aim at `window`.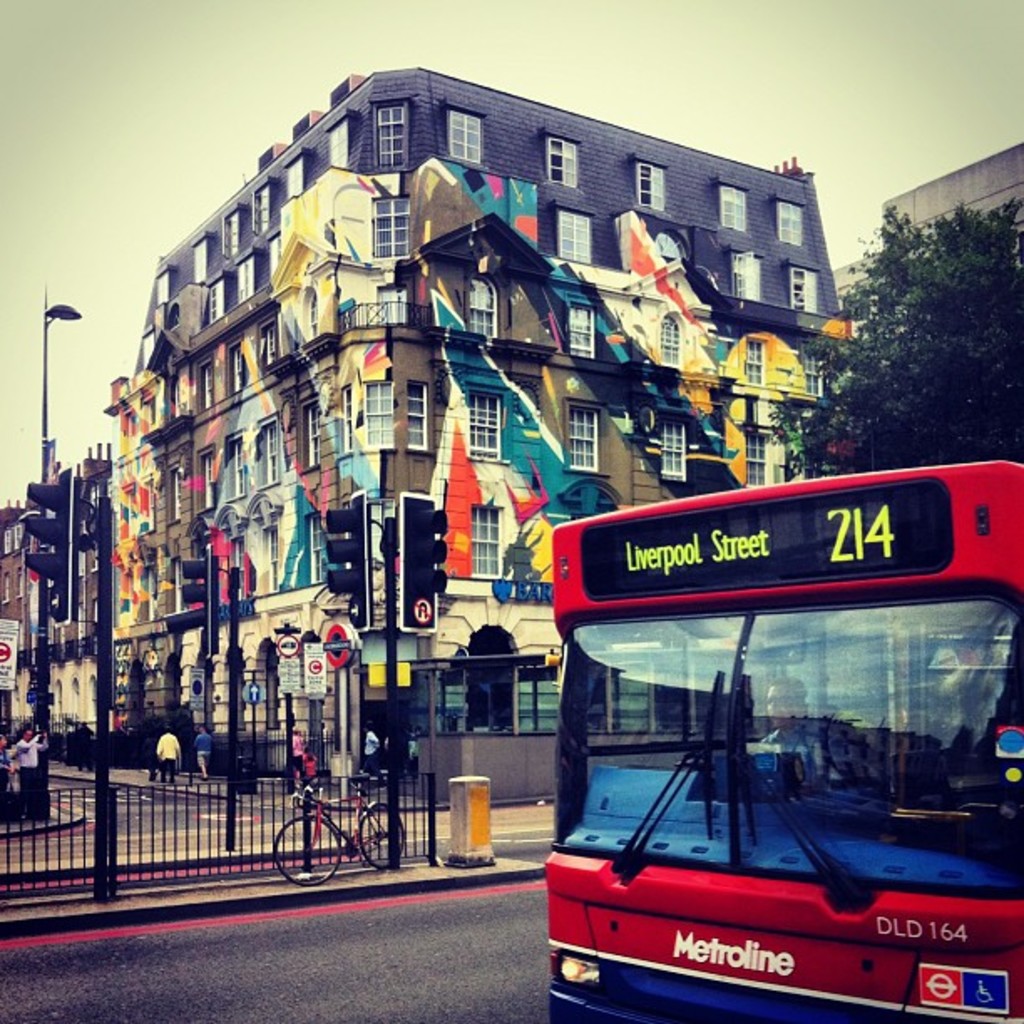
Aimed at bbox=(201, 539, 206, 604).
